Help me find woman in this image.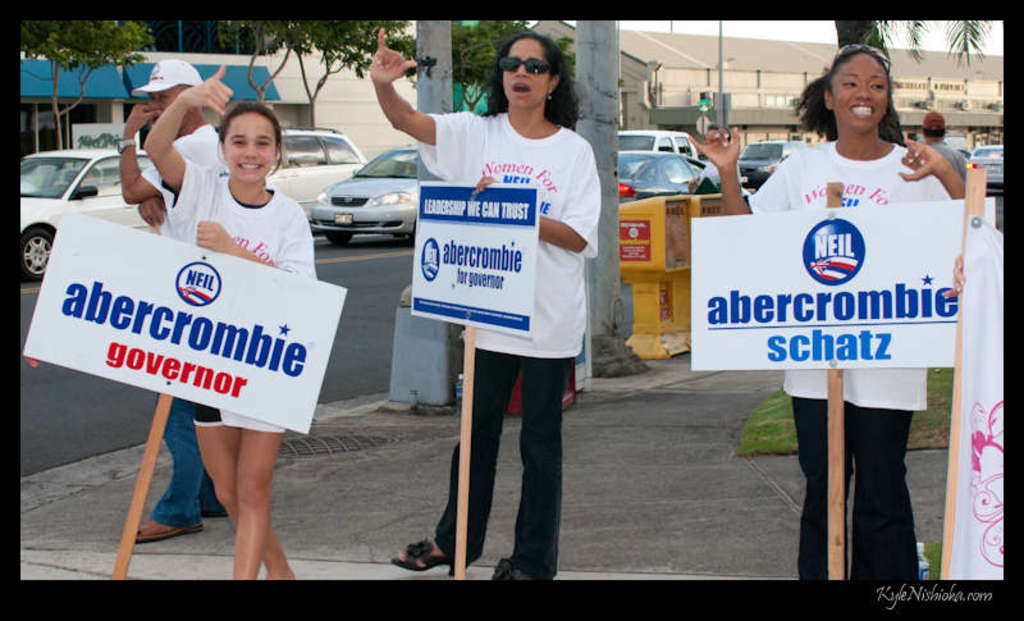
Found it: (369,23,599,581).
